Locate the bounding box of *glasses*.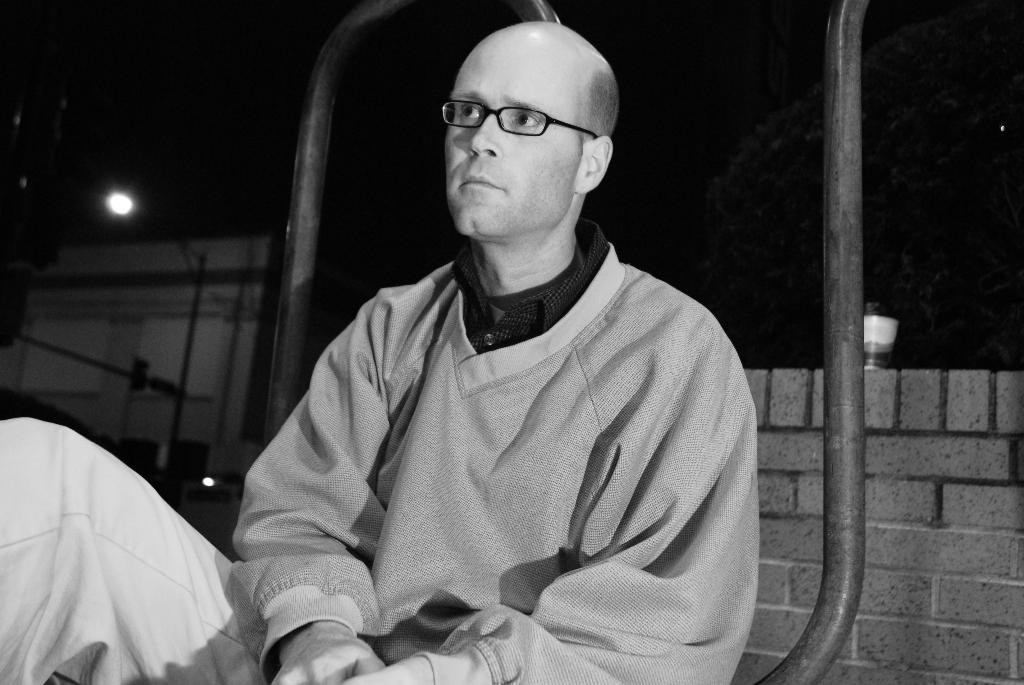
Bounding box: {"x1": 440, "y1": 88, "x2": 605, "y2": 138}.
